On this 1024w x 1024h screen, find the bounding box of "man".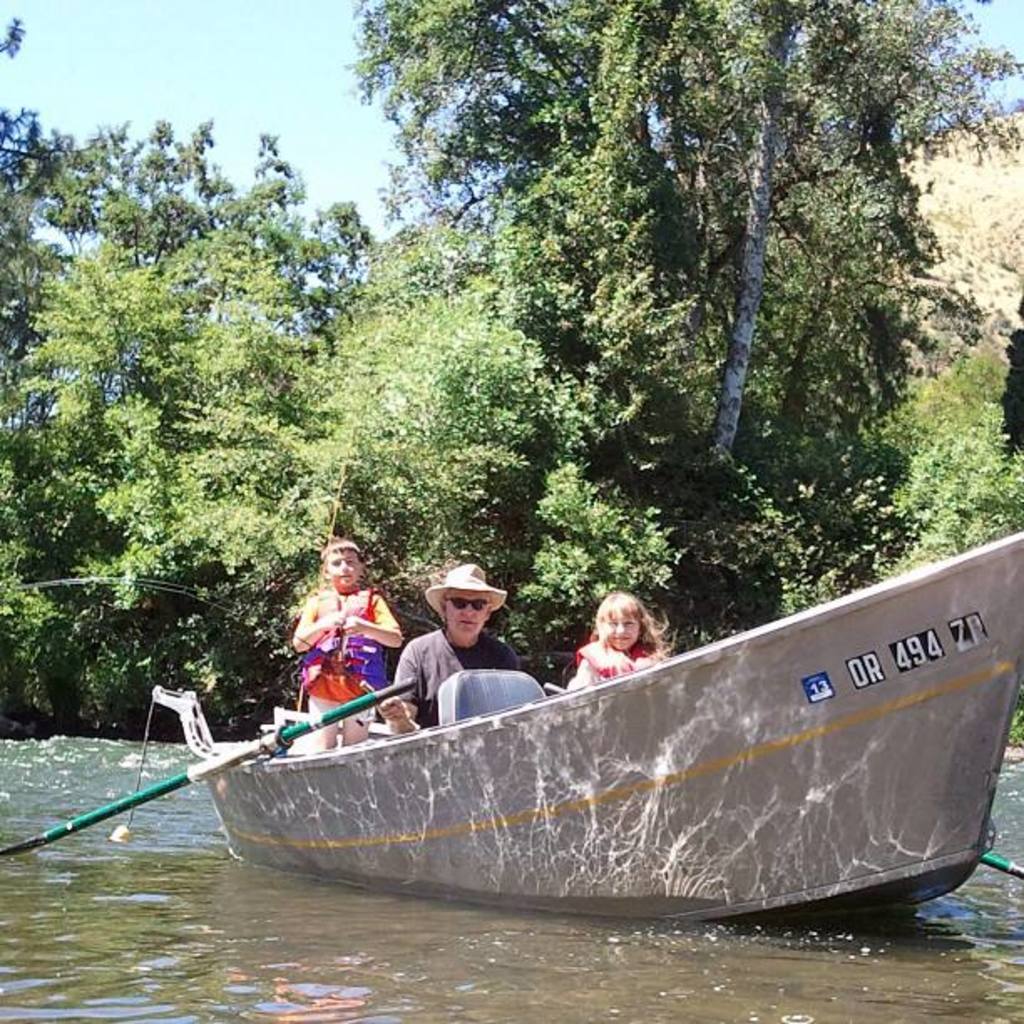
Bounding box: (356, 545, 559, 745).
